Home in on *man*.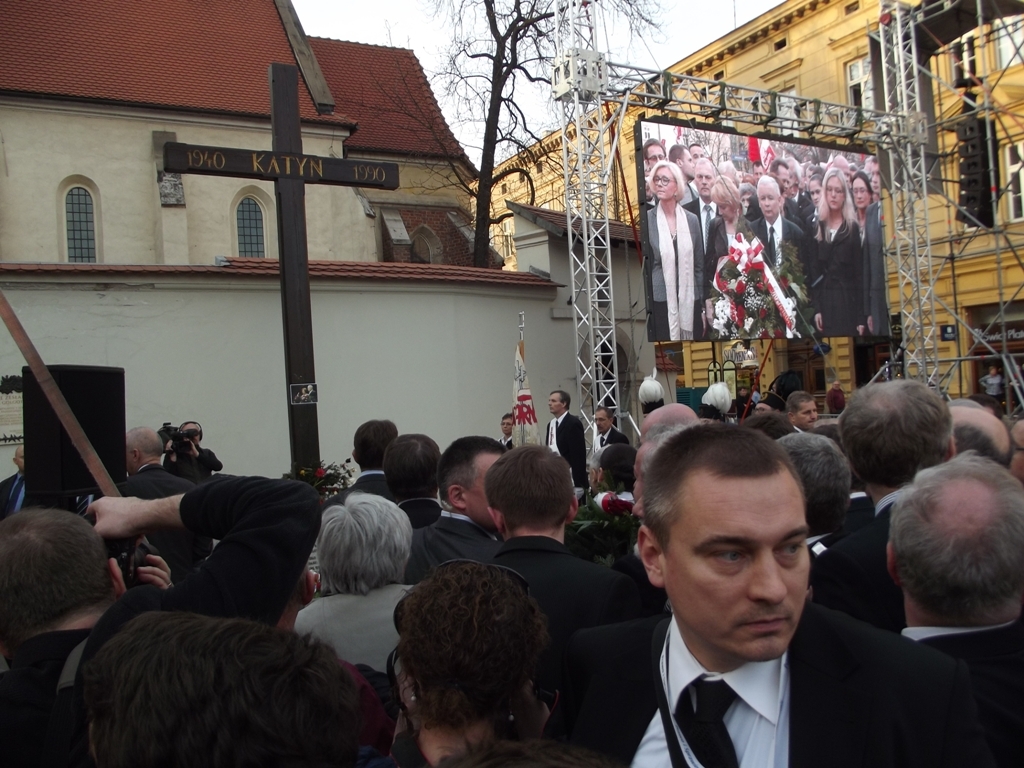
Homed in at [left=751, top=383, right=768, bottom=419].
